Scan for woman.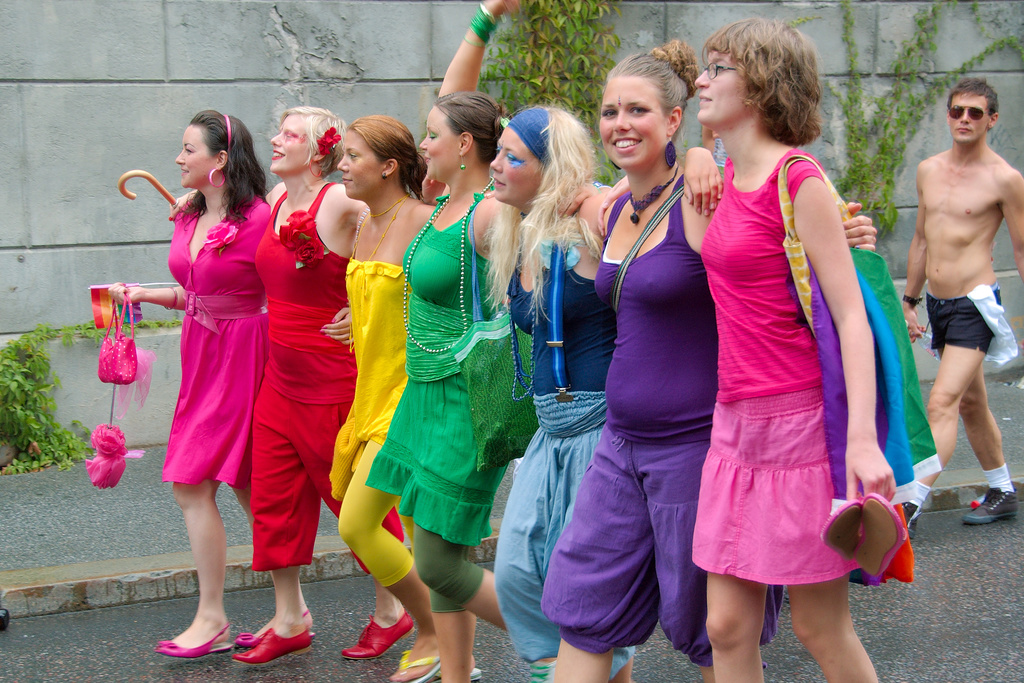
Scan result: crop(681, 21, 895, 674).
